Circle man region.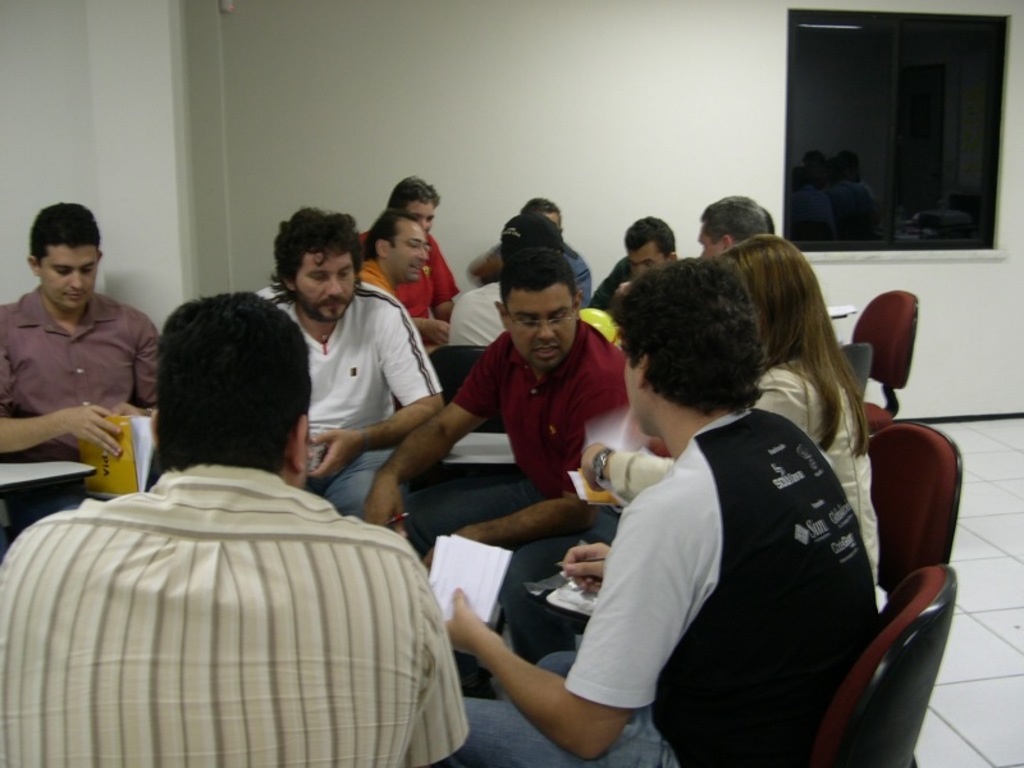
Region: bbox=[361, 256, 658, 582].
